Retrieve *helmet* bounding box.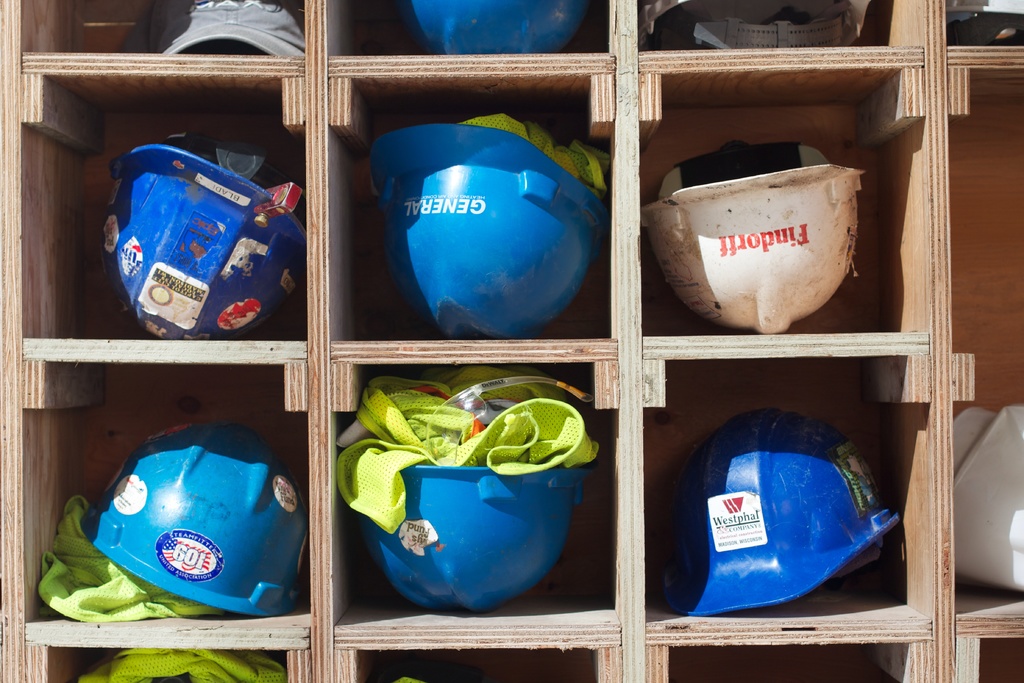
Bounding box: [81, 416, 298, 620].
